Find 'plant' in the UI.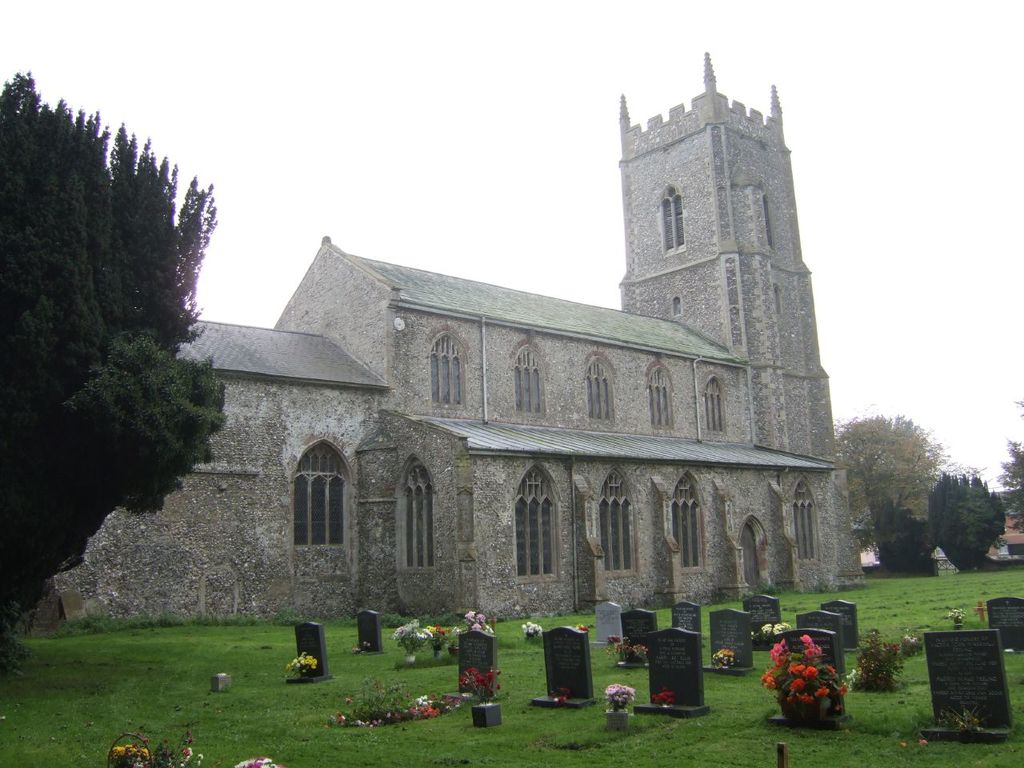
UI element at <region>845, 610, 903, 697</region>.
